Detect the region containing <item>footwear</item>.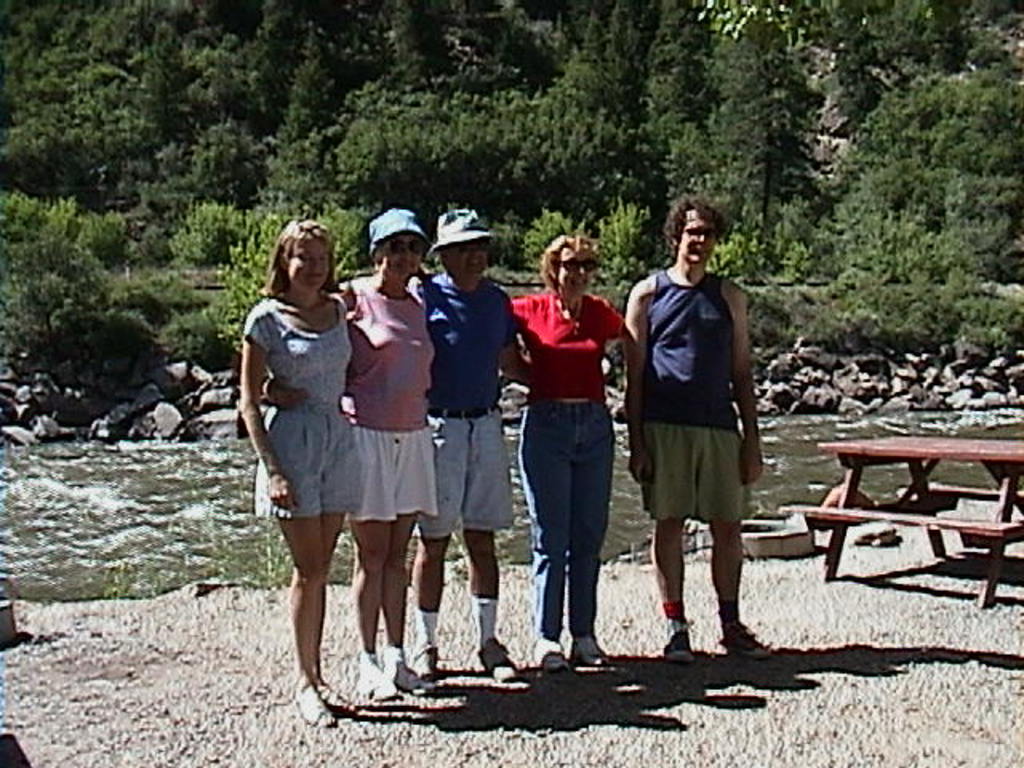
bbox=[290, 678, 331, 733].
